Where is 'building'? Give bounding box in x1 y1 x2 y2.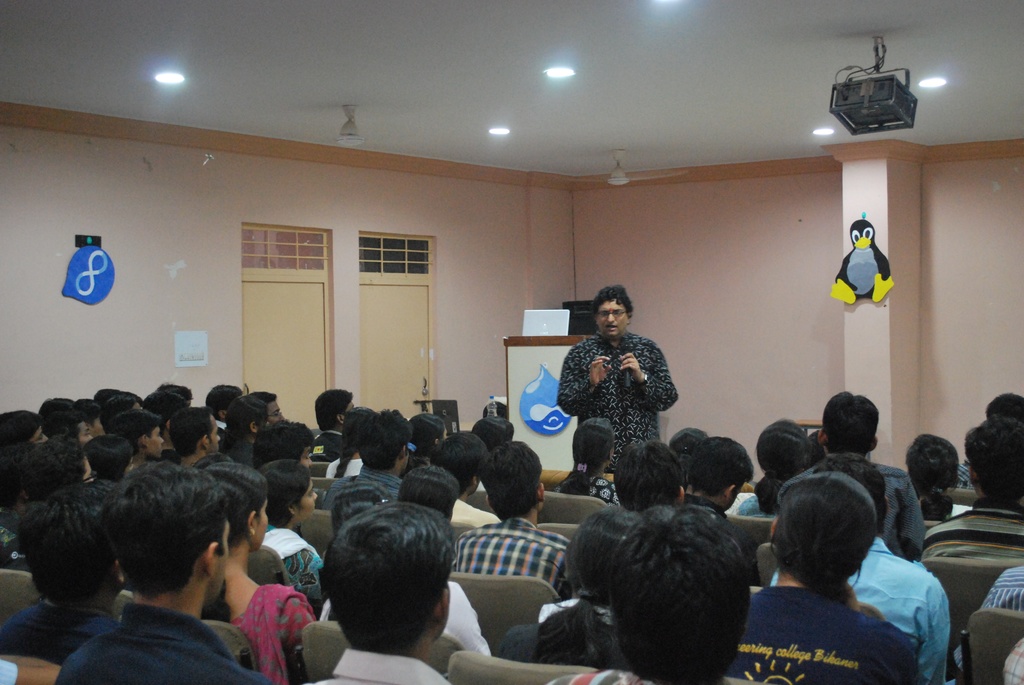
0 0 1020 684.
